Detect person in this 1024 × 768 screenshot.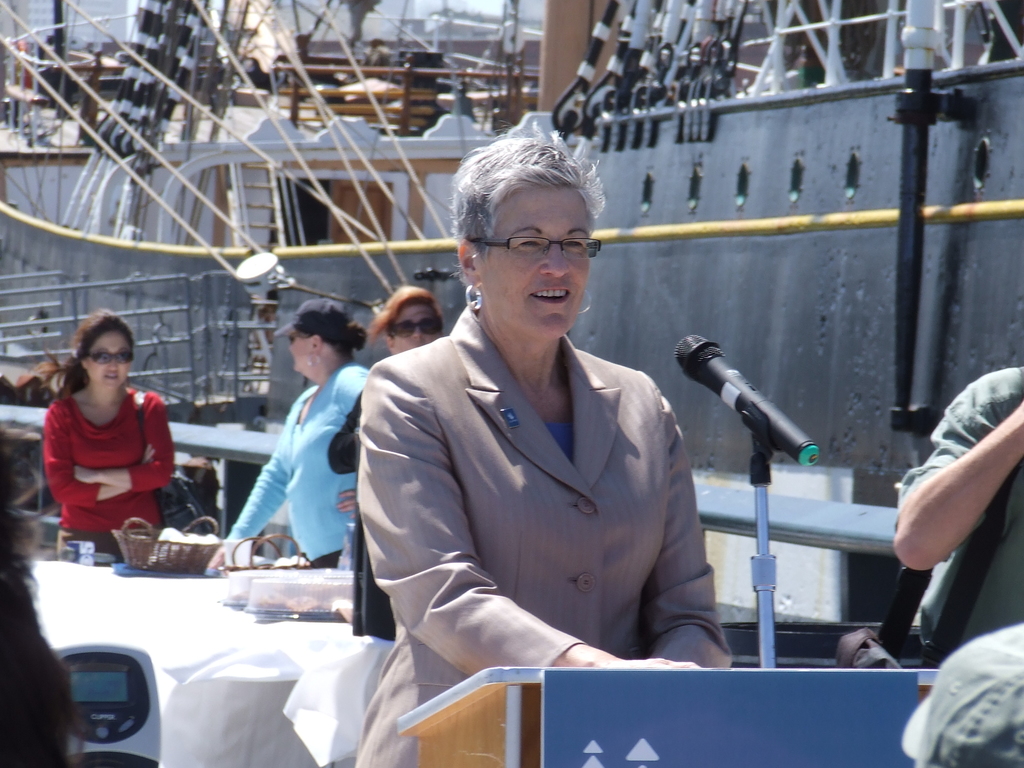
Detection: select_region(40, 314, 180, 589).
